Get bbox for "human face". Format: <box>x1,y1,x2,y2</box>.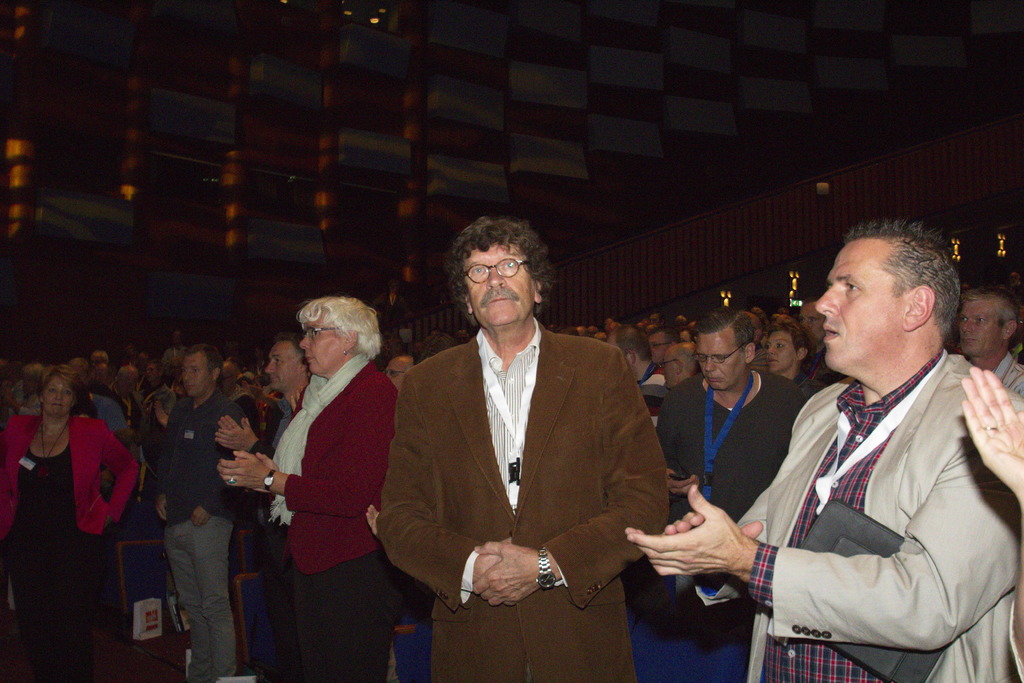
<box>698,325,751,389</box>.
